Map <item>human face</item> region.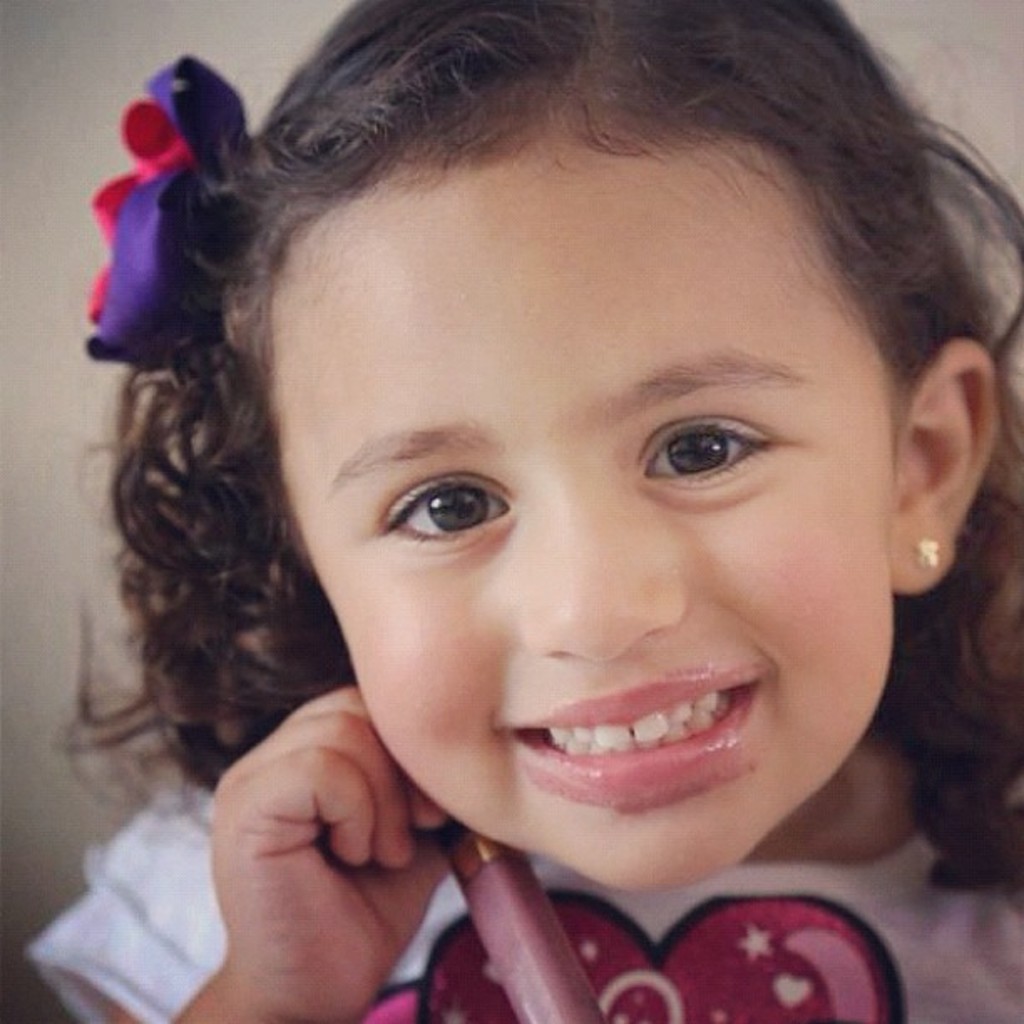
Mapped to <box>269,102,893,888</box>.
